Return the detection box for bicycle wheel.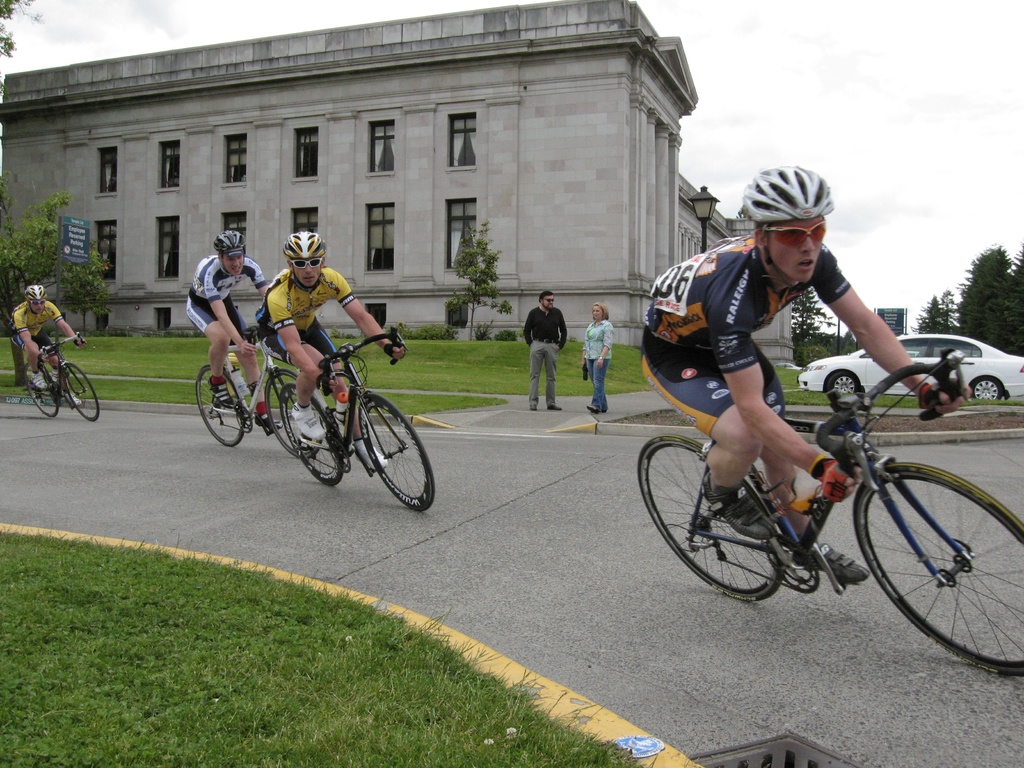
[62, 364, 102, 422].
